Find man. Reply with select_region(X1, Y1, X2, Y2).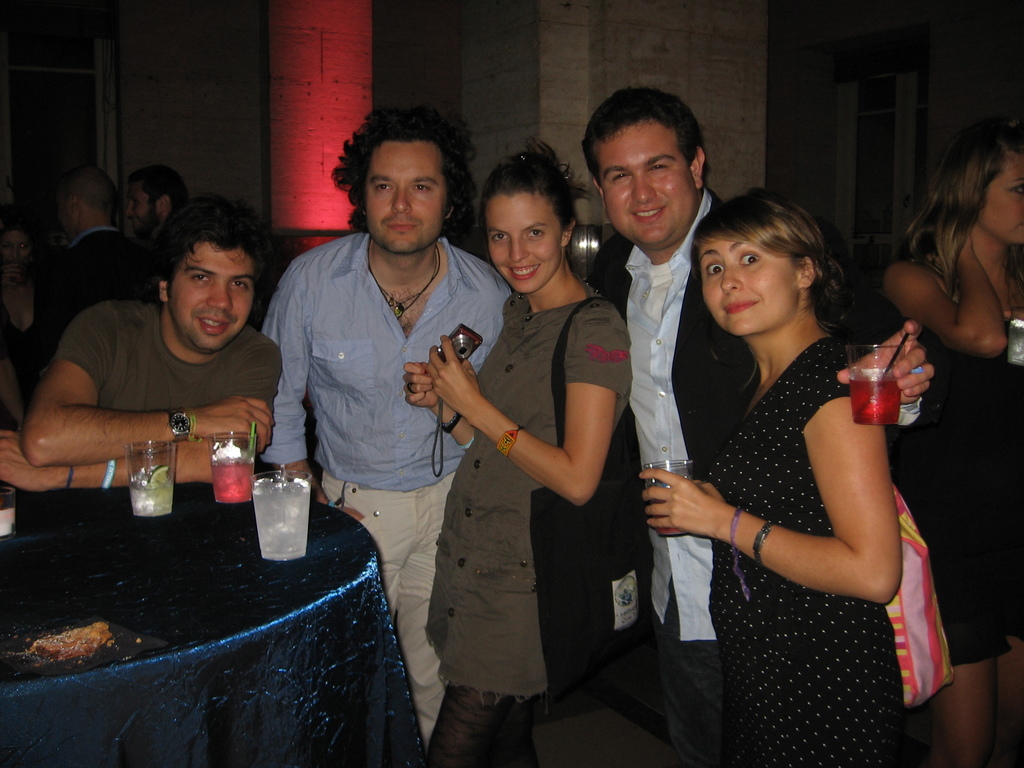
select_region(250, 91, 497, 652).
